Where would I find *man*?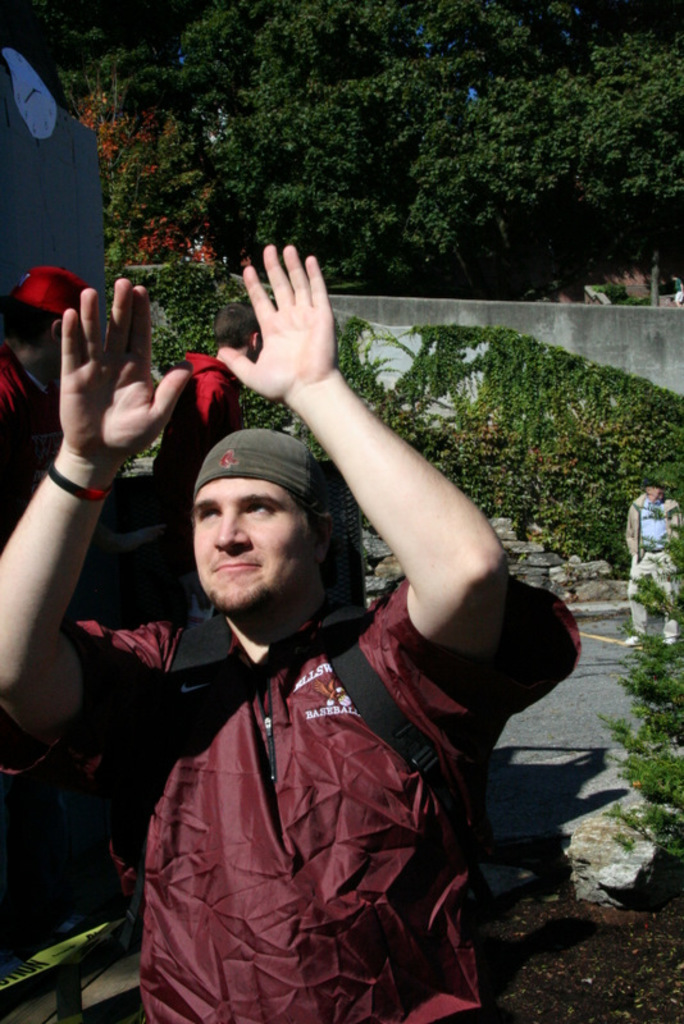
At 0,265,102,536.
